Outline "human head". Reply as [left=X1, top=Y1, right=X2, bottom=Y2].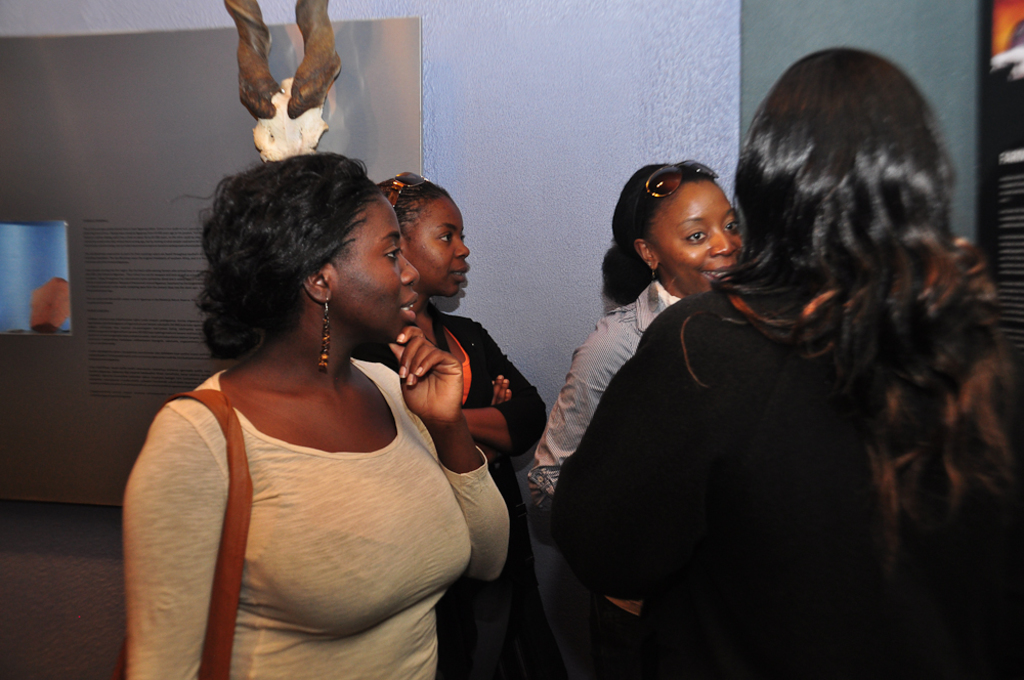
[left=201, top=150, right=427, bottom=344].
